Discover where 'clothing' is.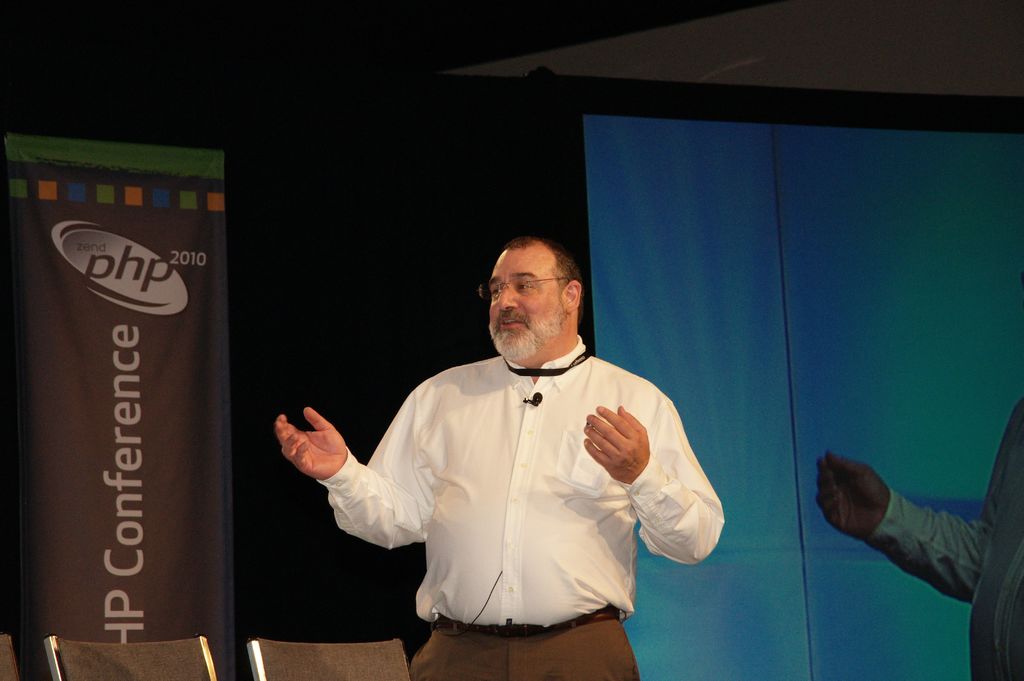
Discovered at [317,336,724,680].
